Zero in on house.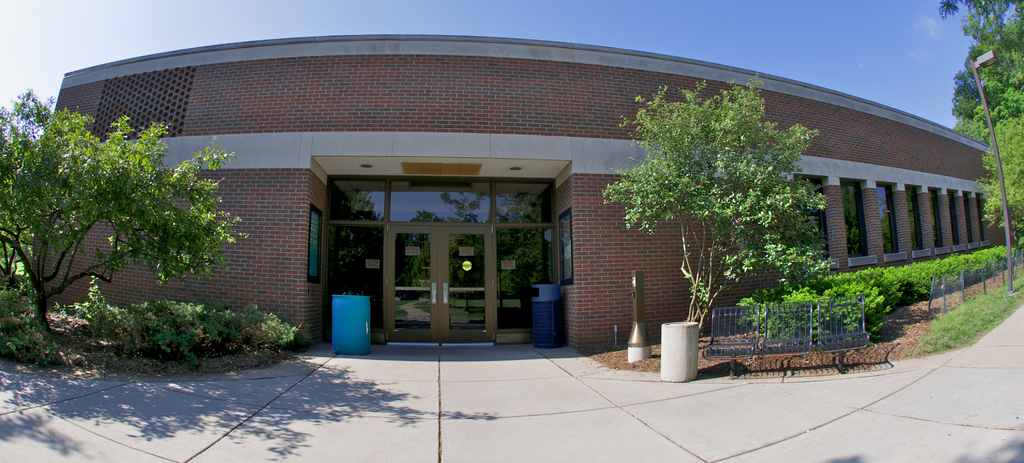
Zeroed in: <box>5,14,1021,358</box>.
